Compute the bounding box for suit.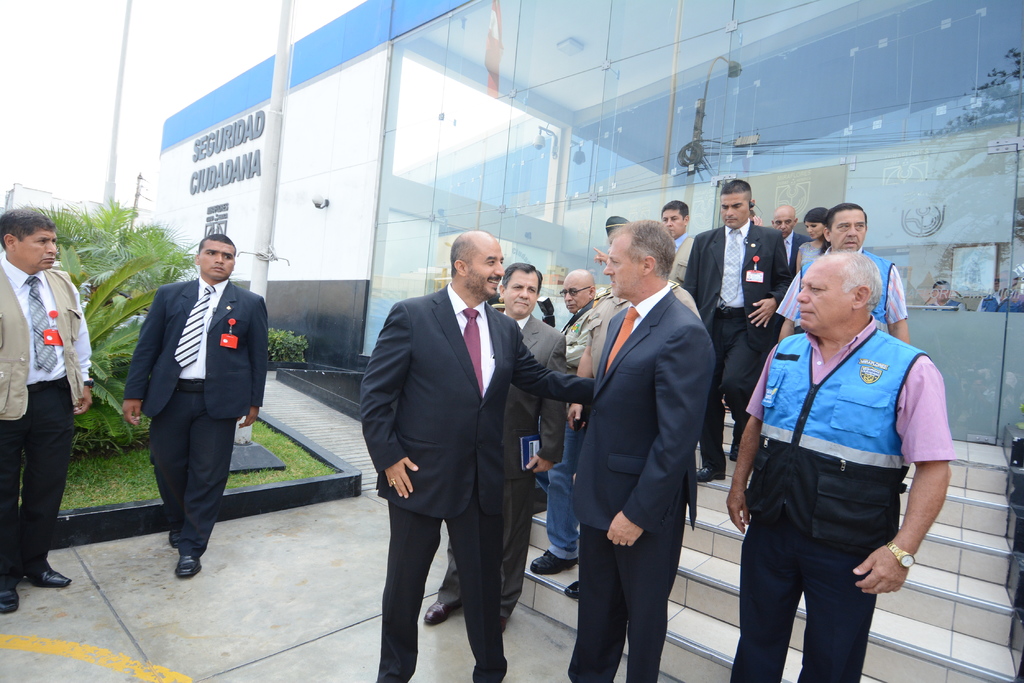
bbox=[124, 276, 271, 561].
